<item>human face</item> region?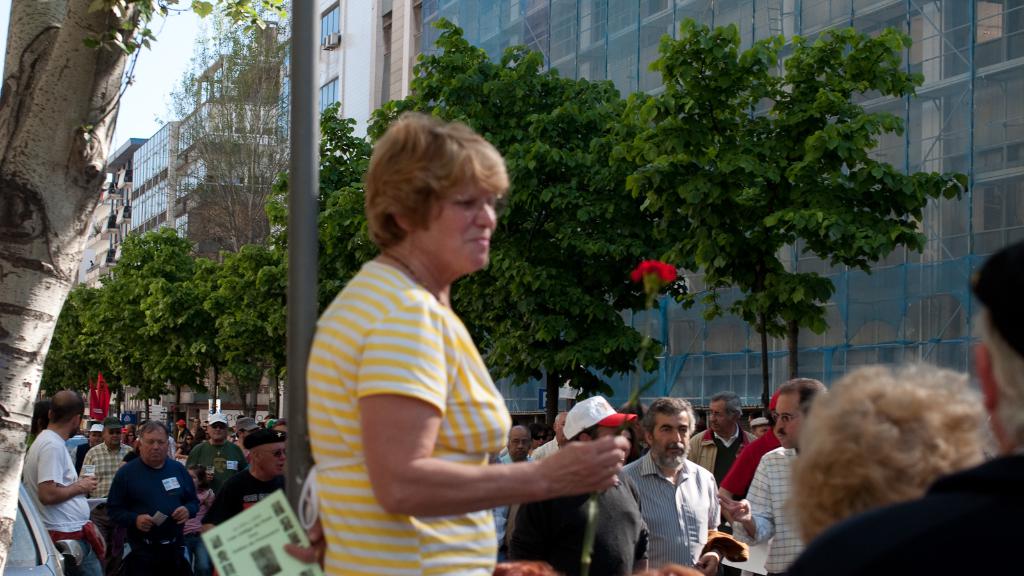
bbox=[212, 428, 230, 441]
